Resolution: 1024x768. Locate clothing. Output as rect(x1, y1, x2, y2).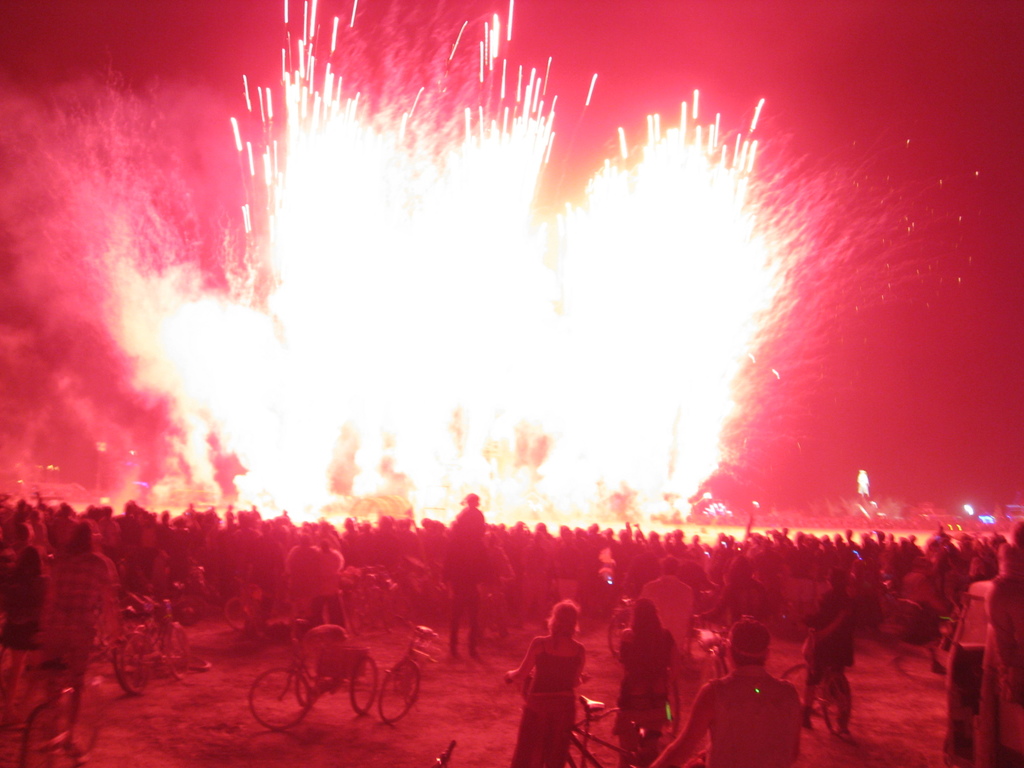
rect(310, 547, 347, 625).
